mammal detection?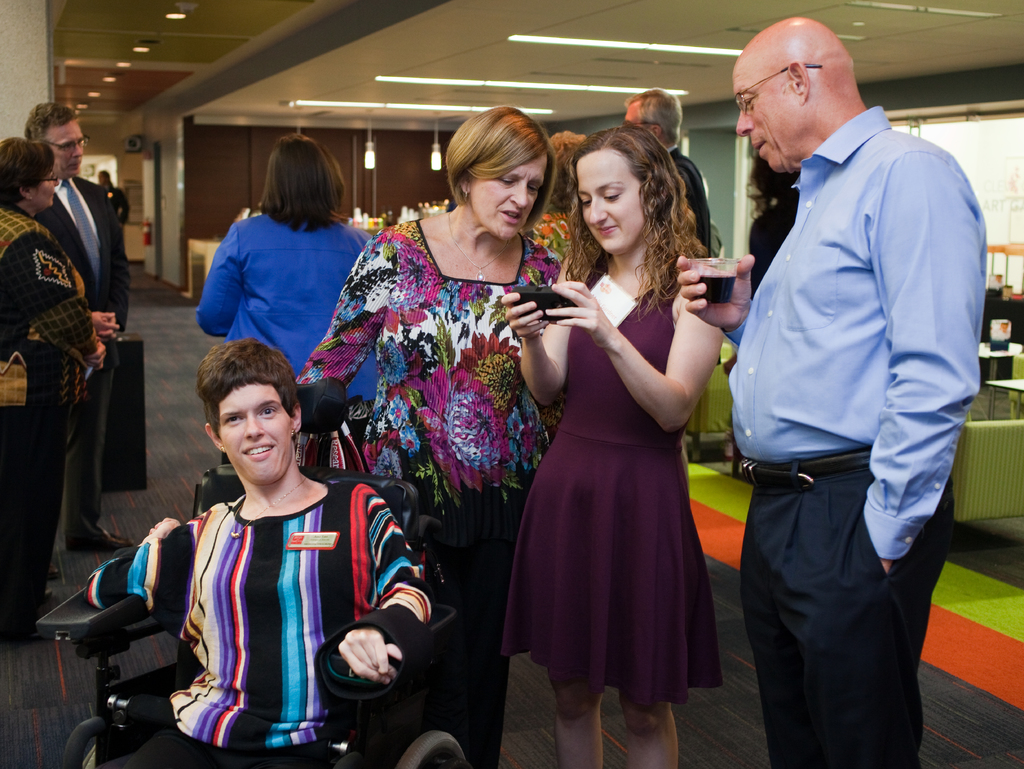
detection(496, 125, 729, 768)
